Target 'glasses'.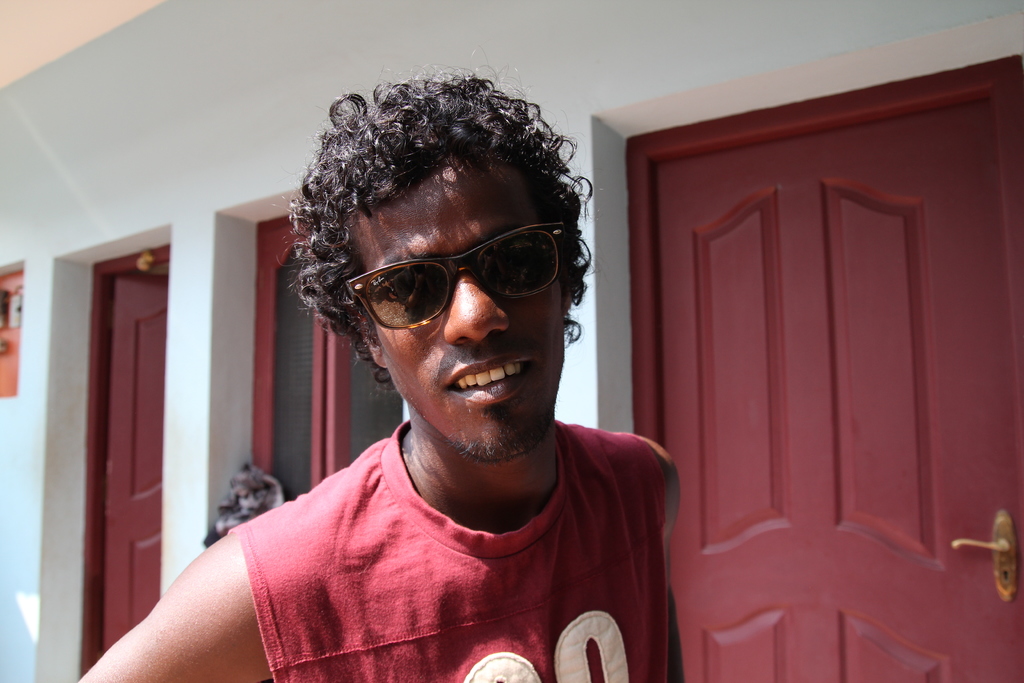
Target region: (x1=288, y1=212, x2=603, y2=357).
